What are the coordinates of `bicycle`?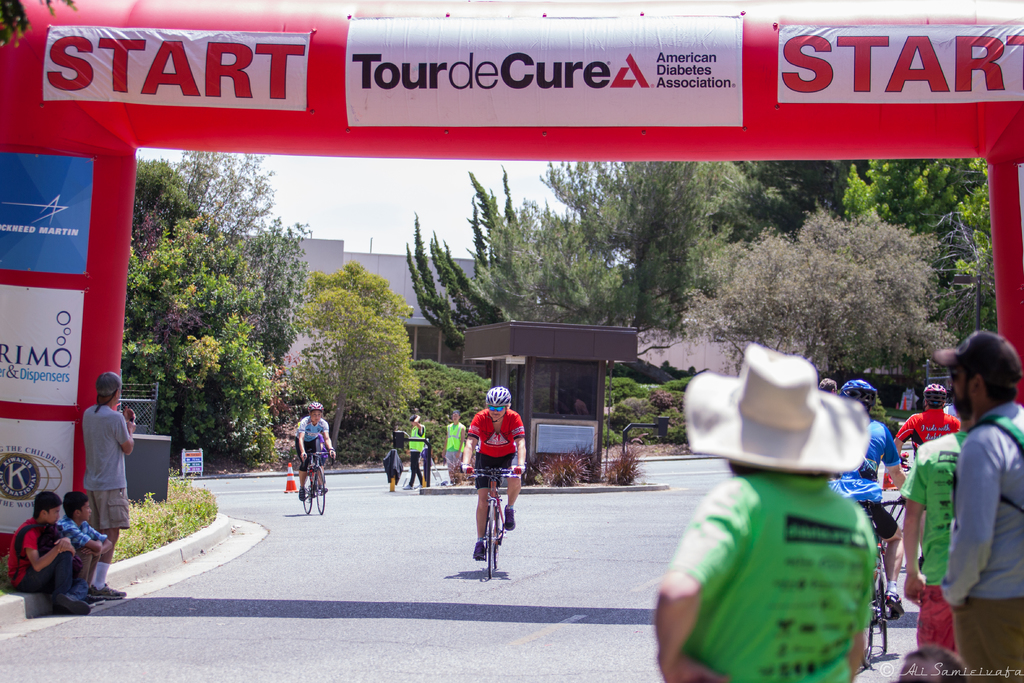
(left=856, top=497, right=908, bottom=670).
